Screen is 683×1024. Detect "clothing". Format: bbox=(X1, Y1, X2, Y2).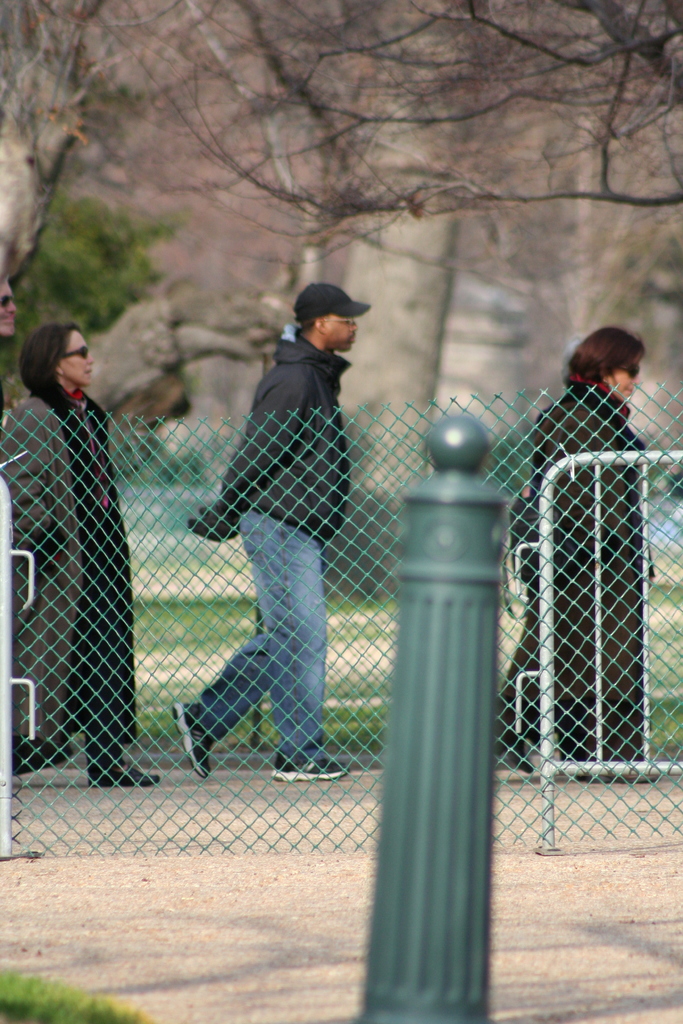
bbox=(16, 365, 155, 724).
